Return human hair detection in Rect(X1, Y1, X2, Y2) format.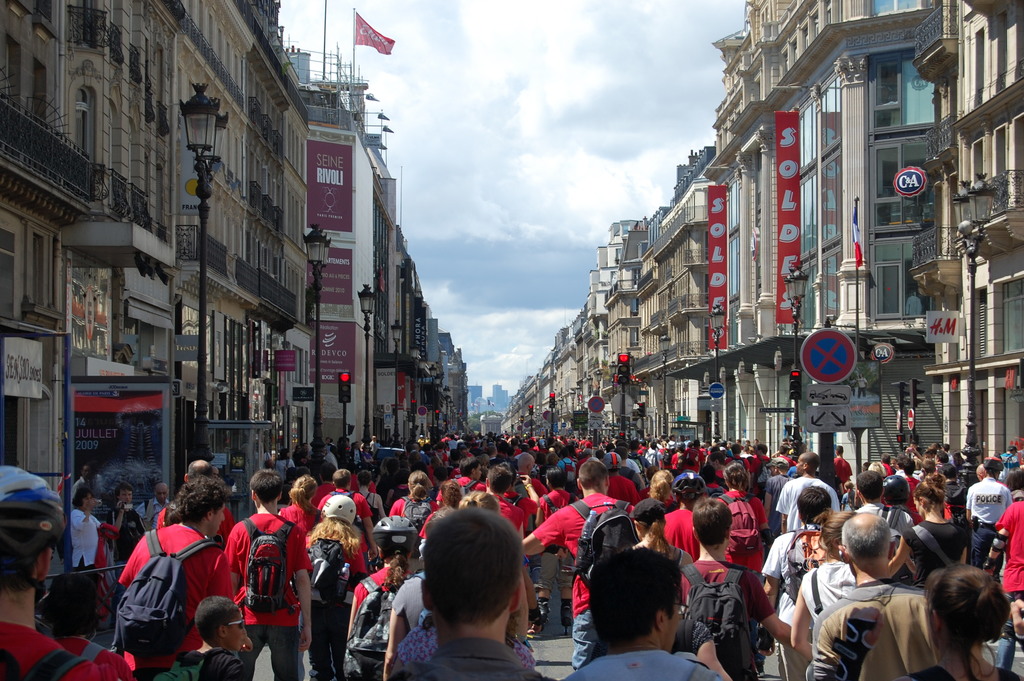
Rect(291, 472, 311, 514).
